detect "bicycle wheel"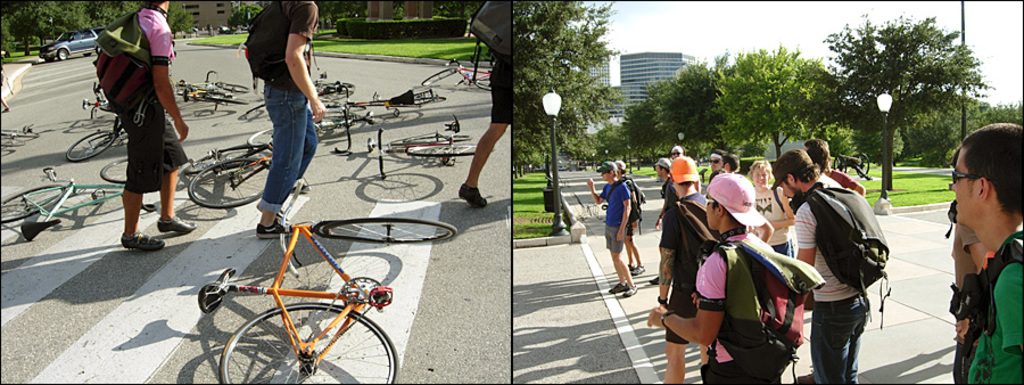
{"x1": 476, "y1": 74, "x2": 494, "y2": 92}
